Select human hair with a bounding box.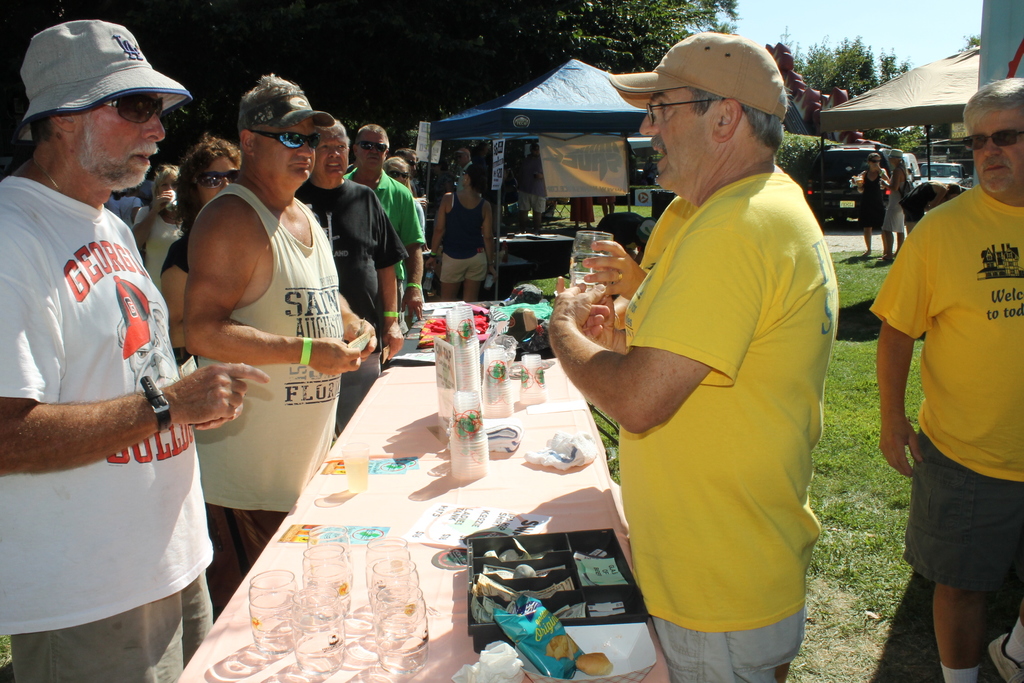
BBox(154, 167, 180, 203).
